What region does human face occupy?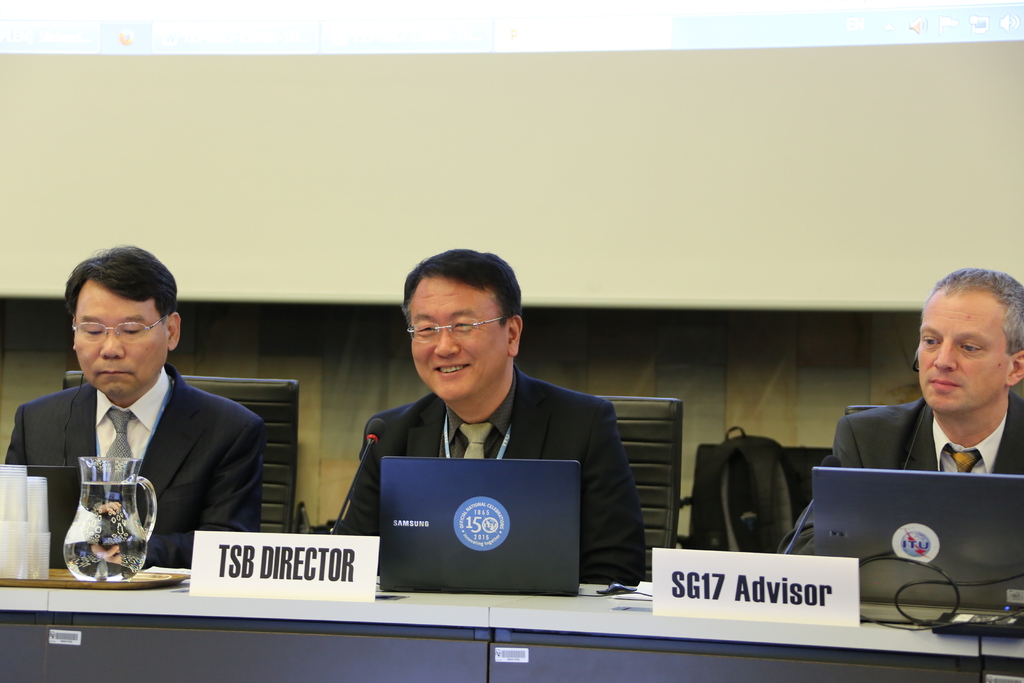
box=[404, 274, 508, 398].
